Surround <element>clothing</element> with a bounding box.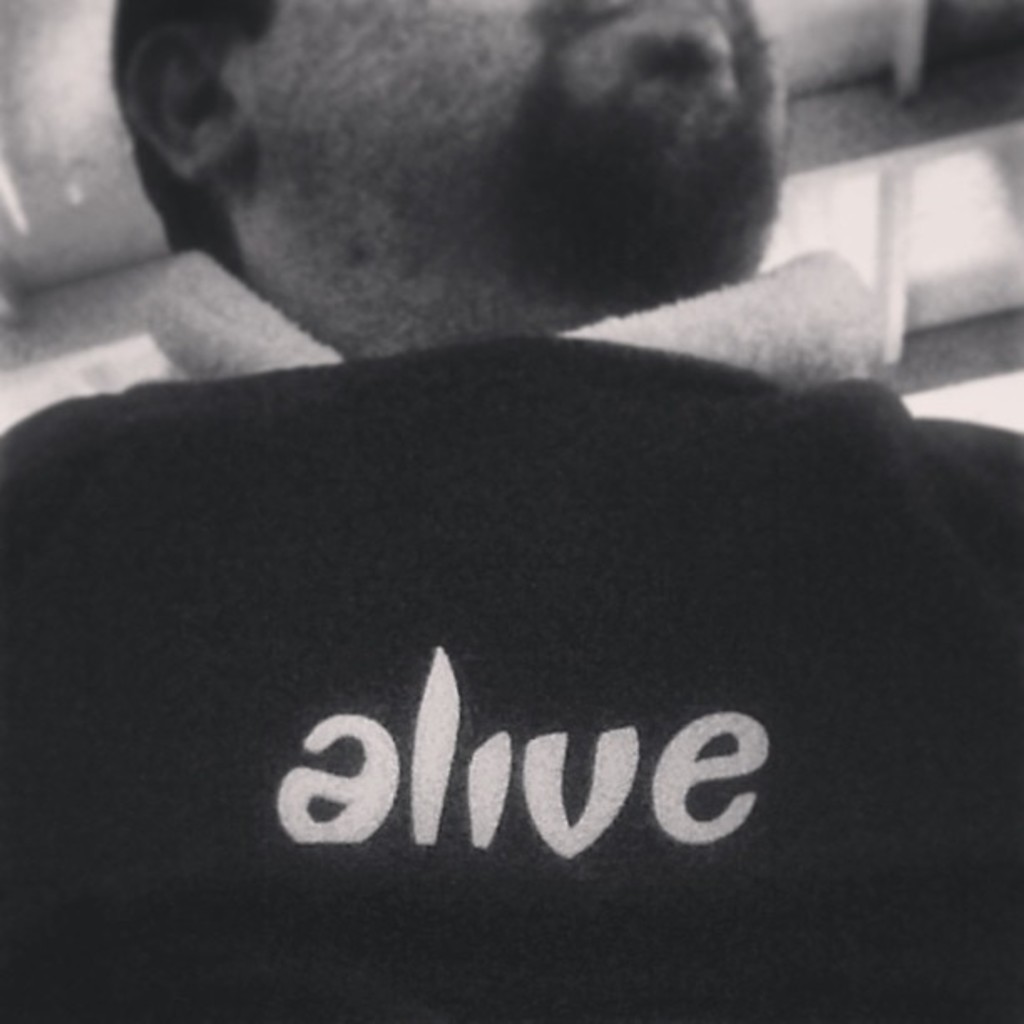
<region>0, 256, 1022, 1022</region>.
